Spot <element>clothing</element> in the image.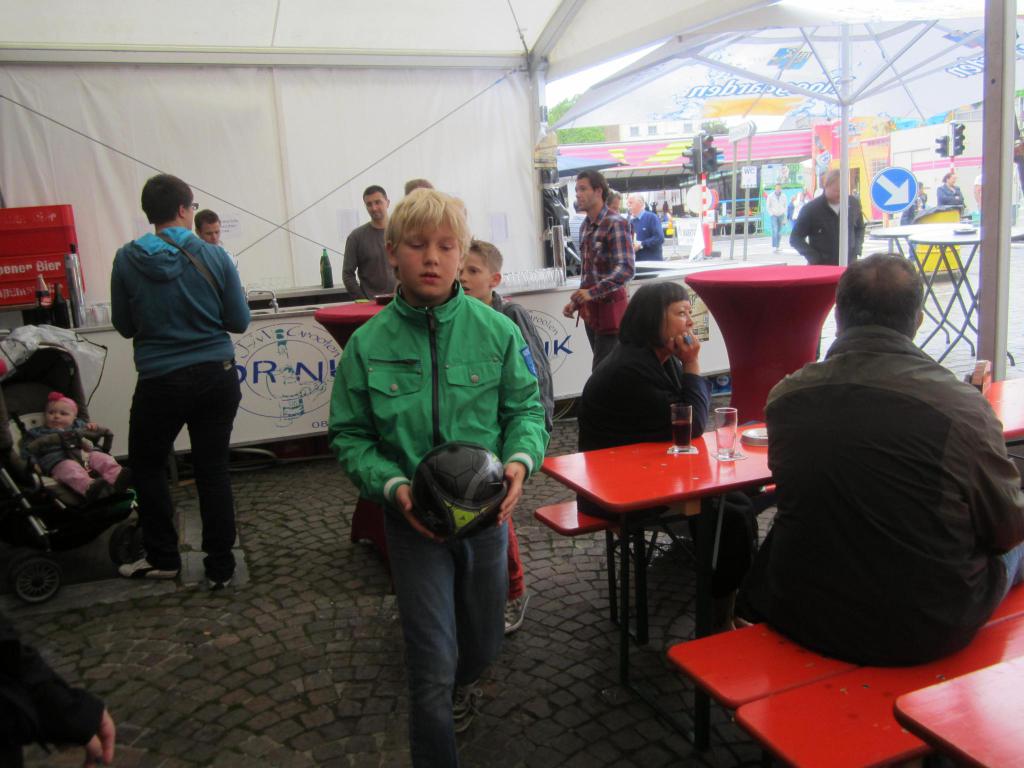
<element>clothing</element> found at 24/413/116/497.
